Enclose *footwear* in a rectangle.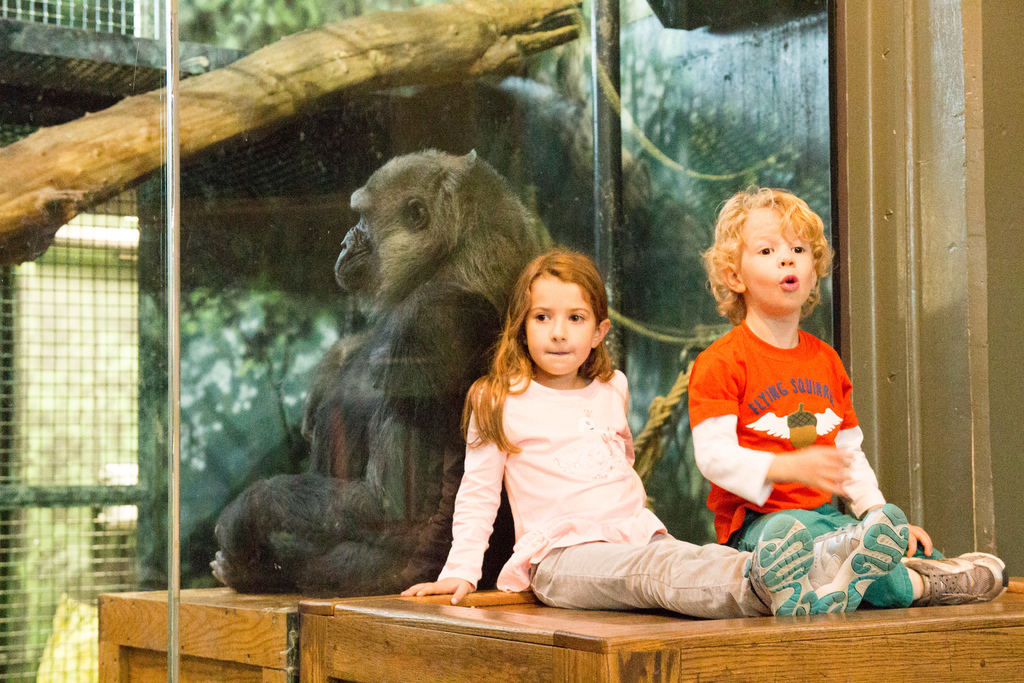
<box>915,551,1007,616</box>.
